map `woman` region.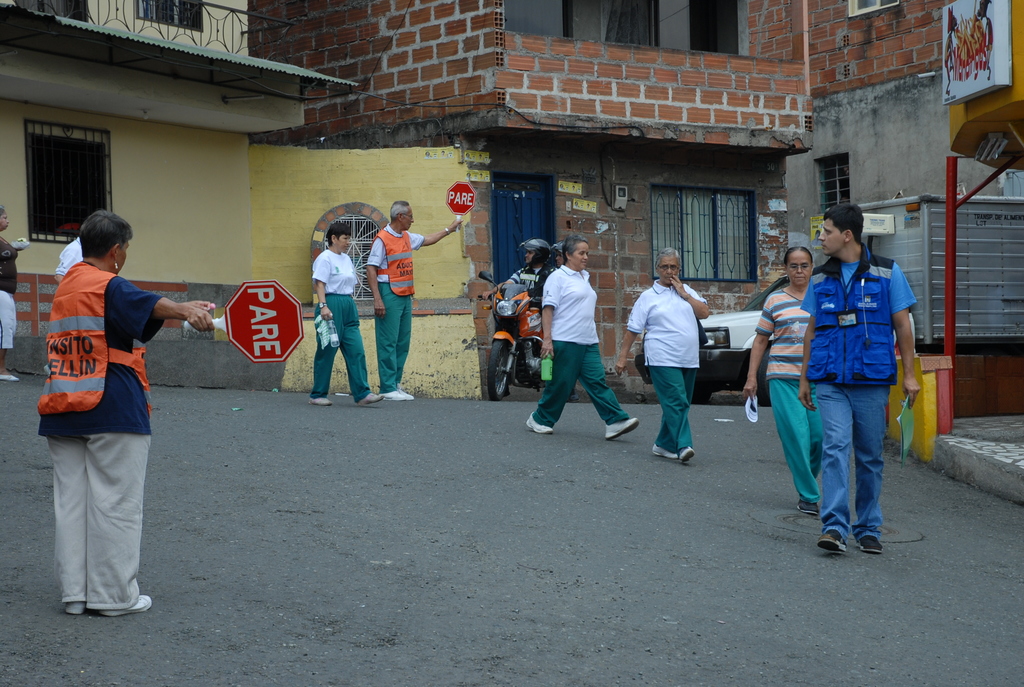
Mapped to box(616, 248, 714, 467).
